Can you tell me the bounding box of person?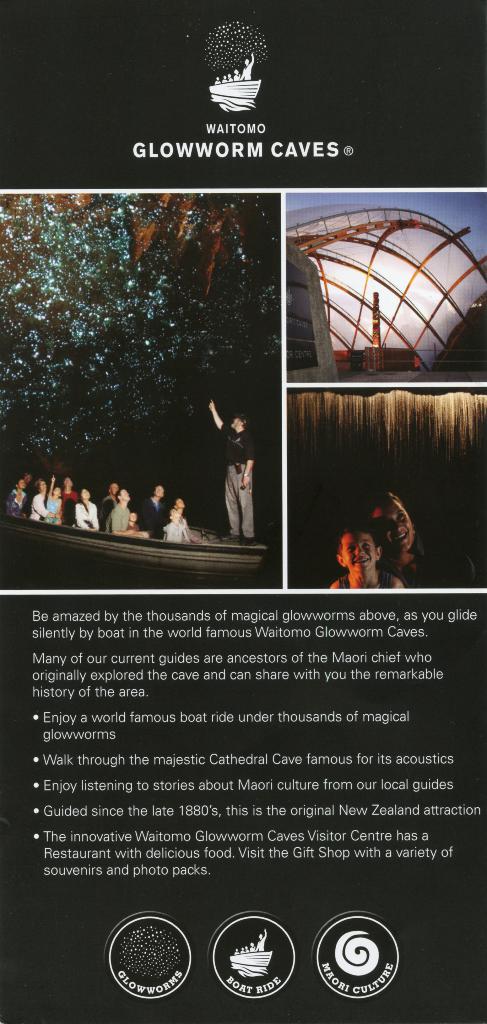
Rect(163, 483, 195, 543).
